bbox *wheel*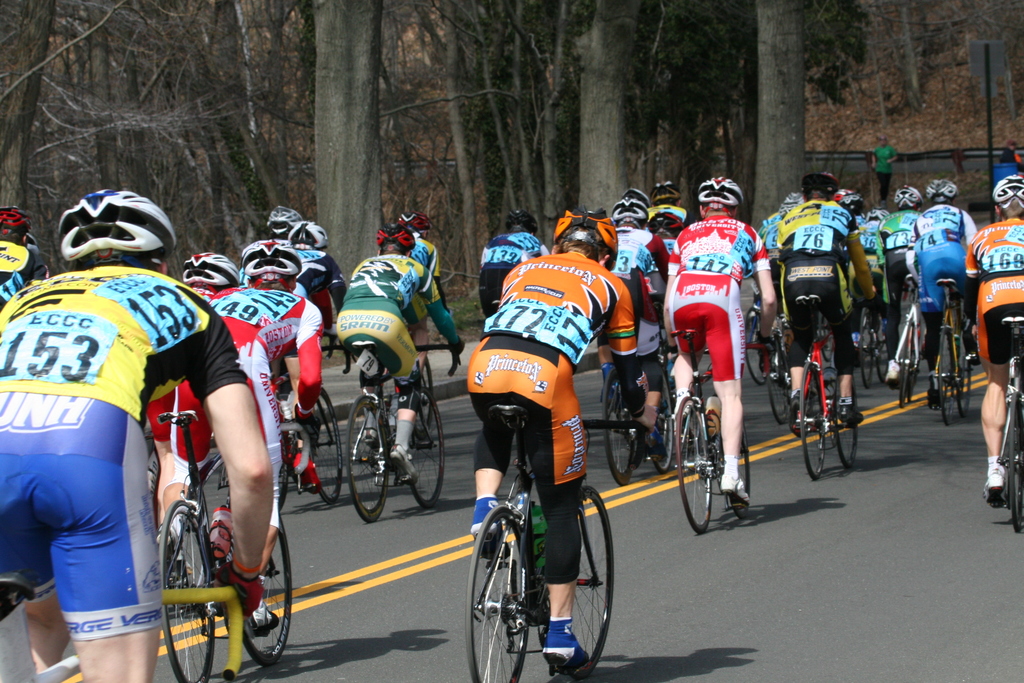
[799,363,830,482]
